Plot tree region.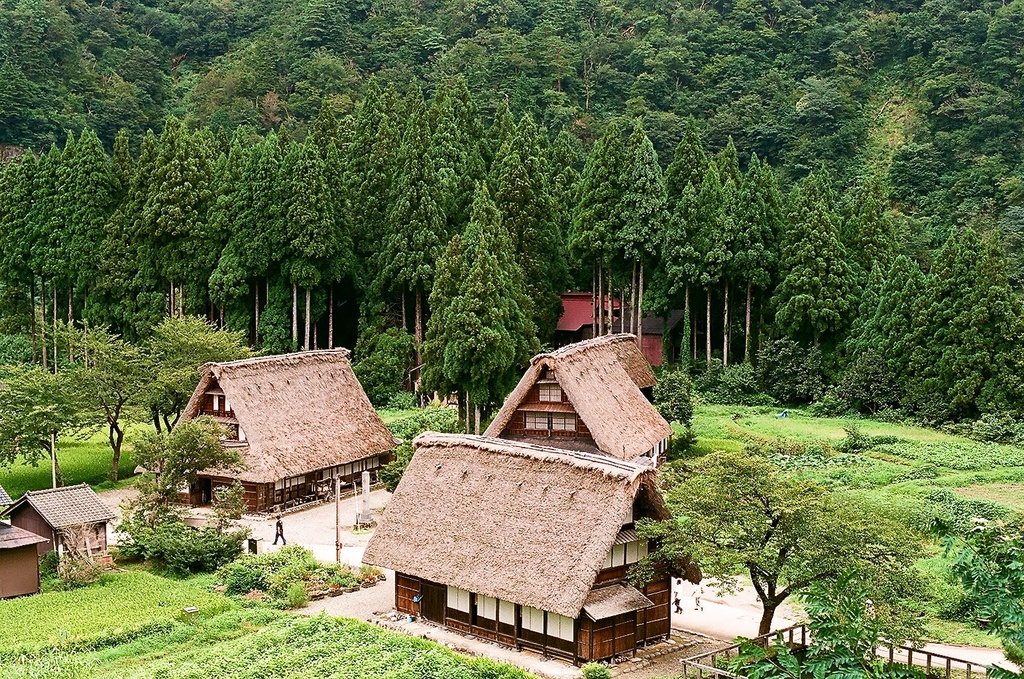
Plotted at (left=382, top=110, right=425, bottom=330).
